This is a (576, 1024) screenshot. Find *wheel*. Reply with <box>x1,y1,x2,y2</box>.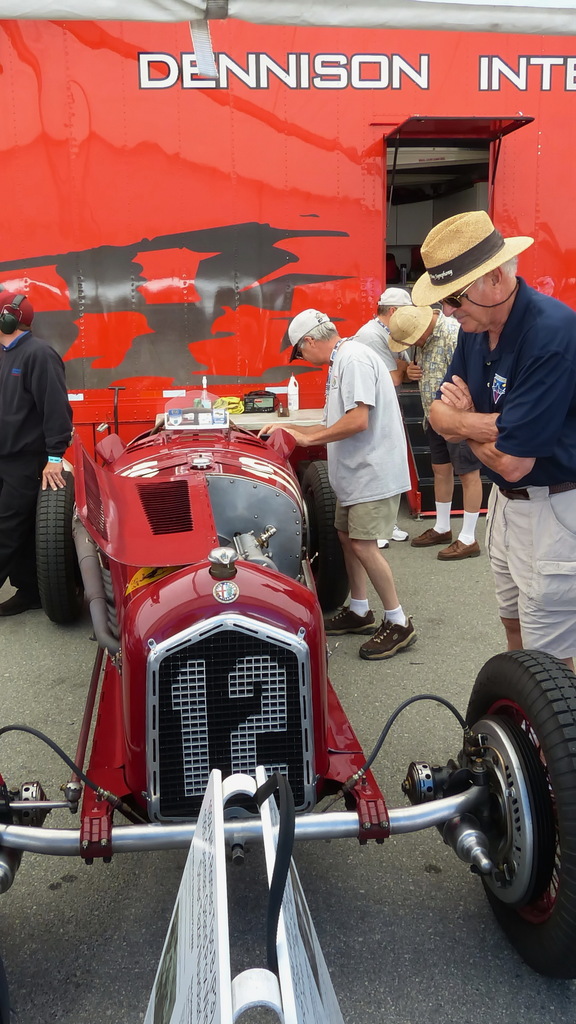
<box>37,471,76,621</box>.
